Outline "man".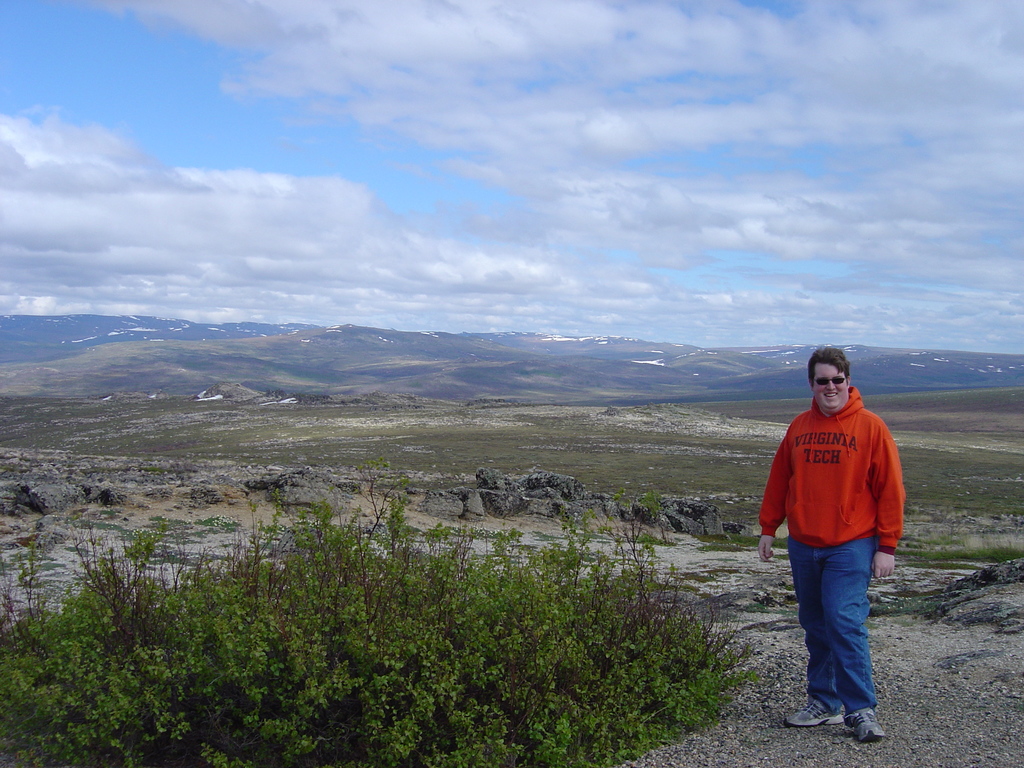
Outline: 771:345:909:726.
